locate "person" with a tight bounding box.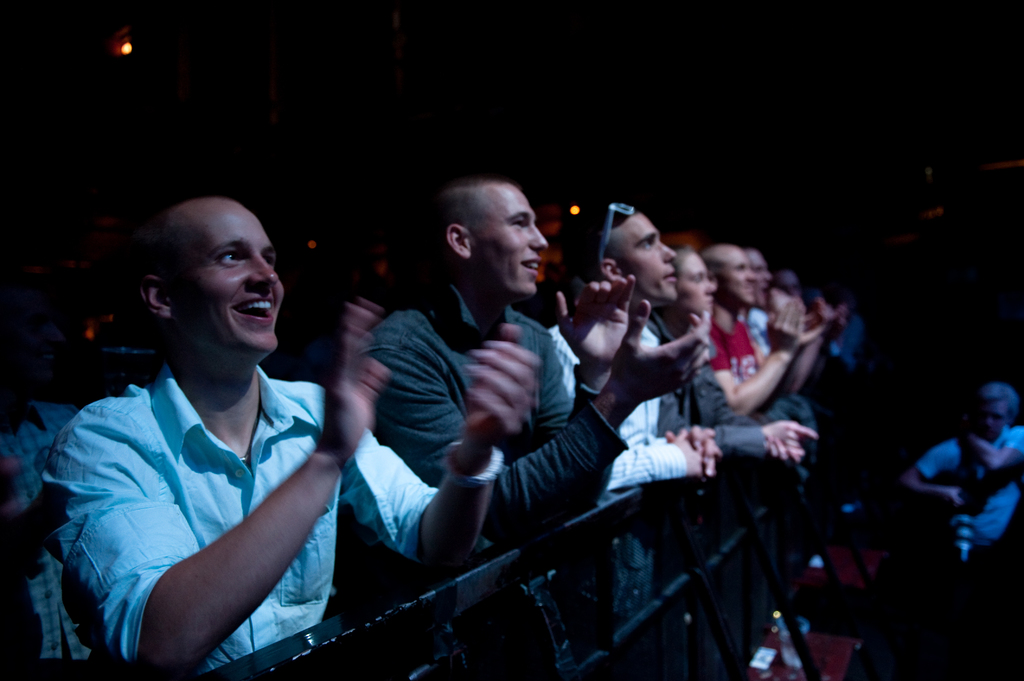
[42, 177, 365, 680].
